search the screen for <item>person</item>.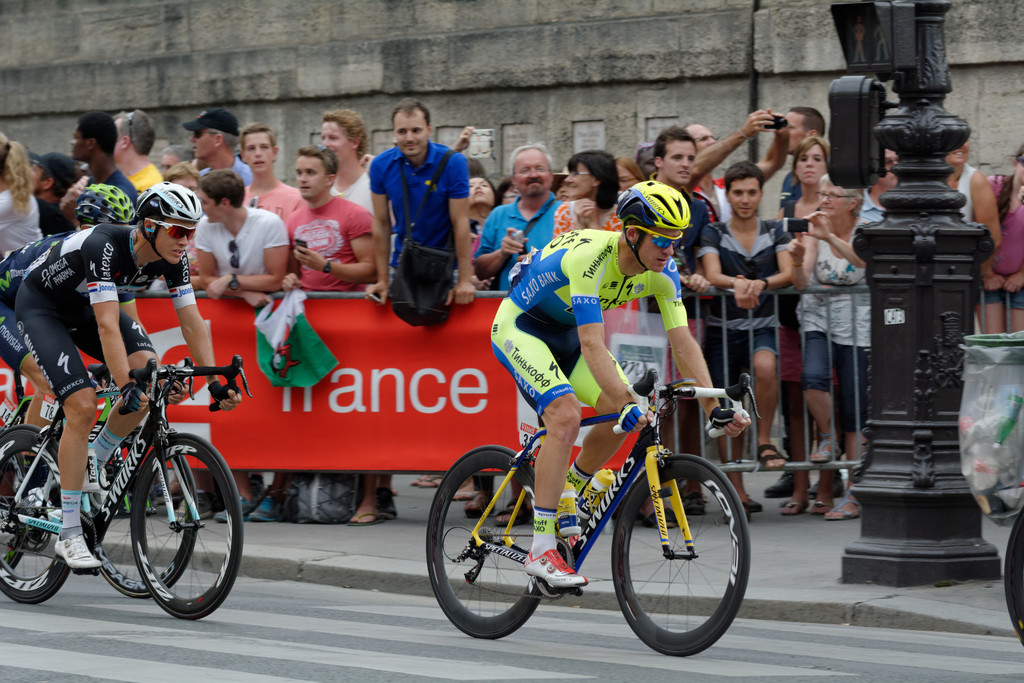
Found at Rect(553, 143, 633, 242).
